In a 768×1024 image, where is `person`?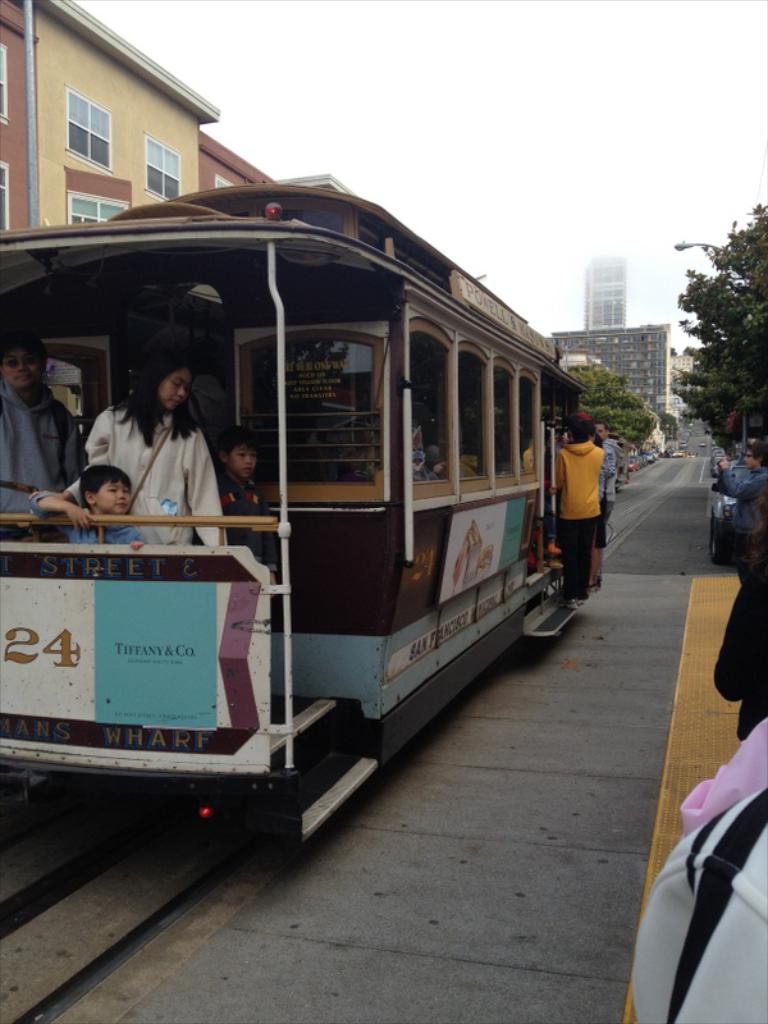
locate(32, 365, 223, 543).
